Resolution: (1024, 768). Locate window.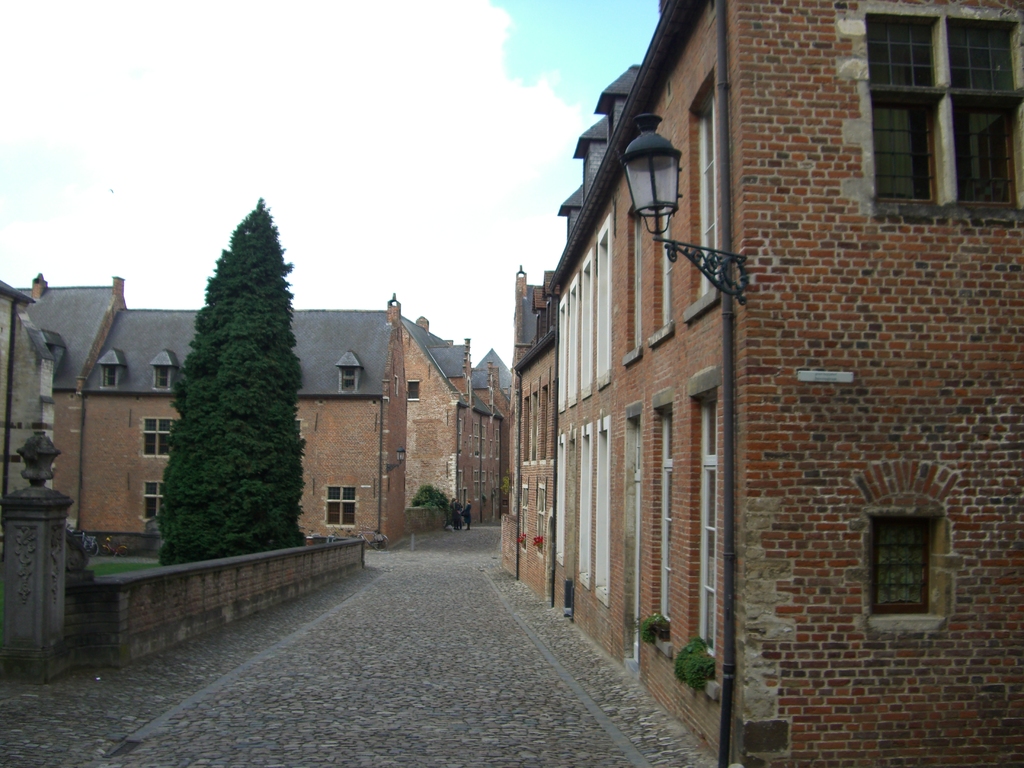
877/515/929/618.
